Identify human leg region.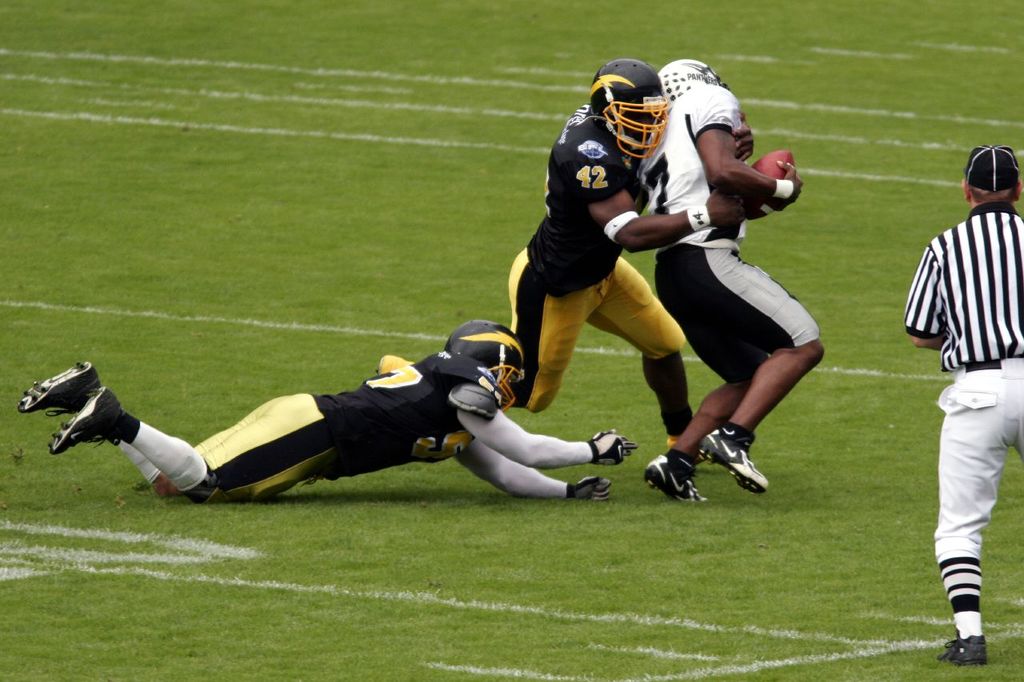
Region: {"left": 938, "top": 353, "right": 1018, "bottom": 663}.
